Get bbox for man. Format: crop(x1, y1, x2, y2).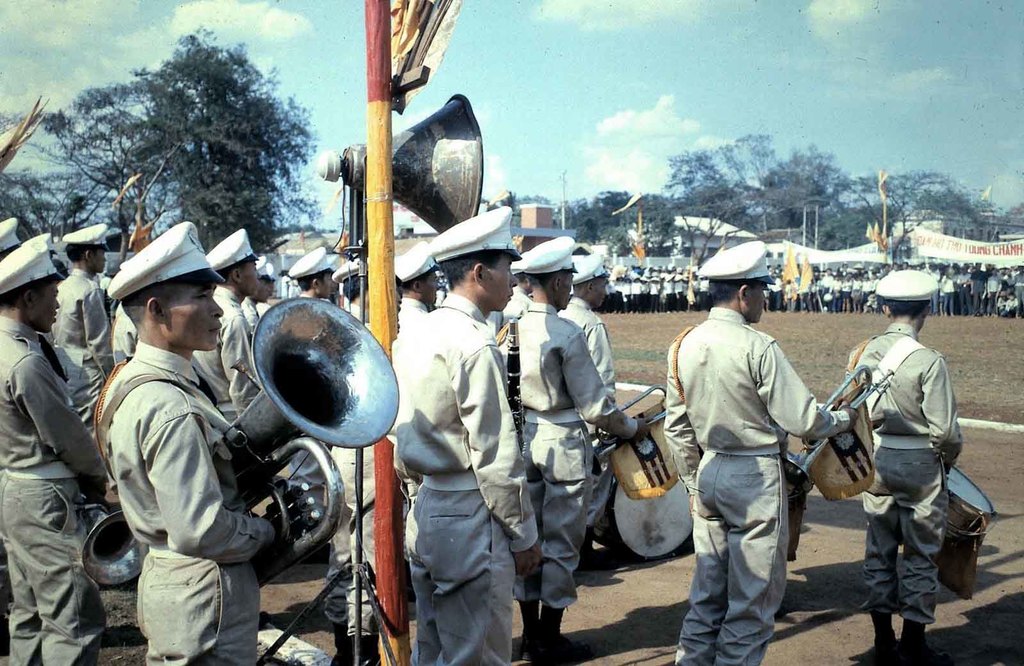
crop(661, 236, 859, 665).
